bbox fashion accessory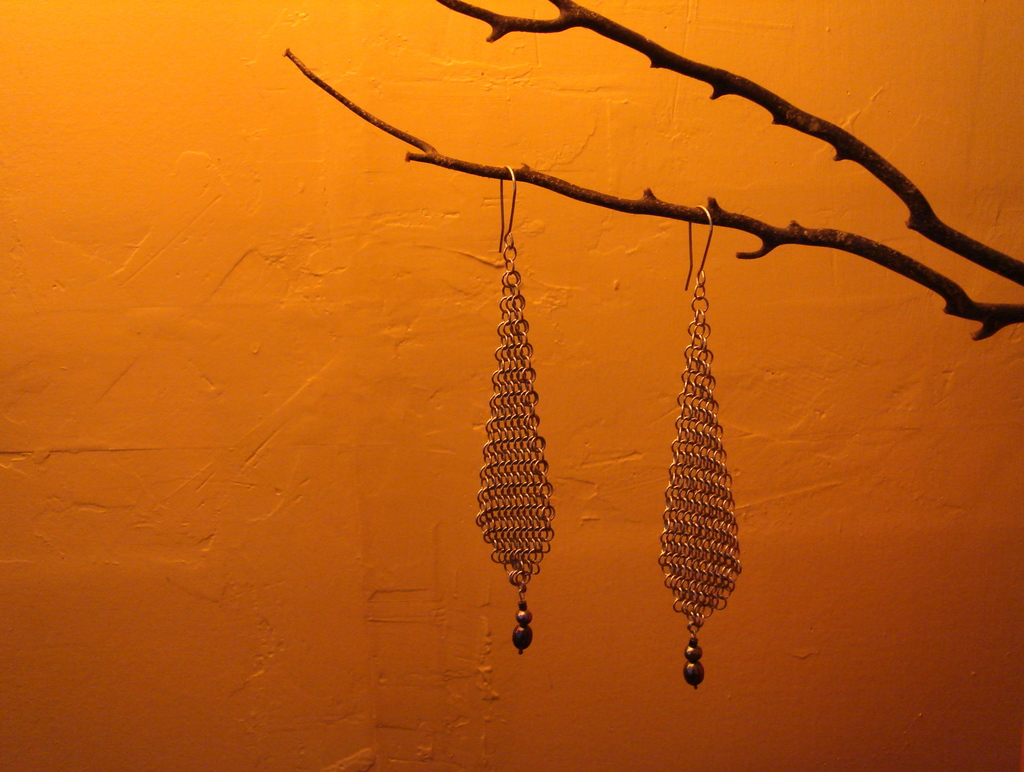
<bbox>473, 165, 554, 657</bbox>
